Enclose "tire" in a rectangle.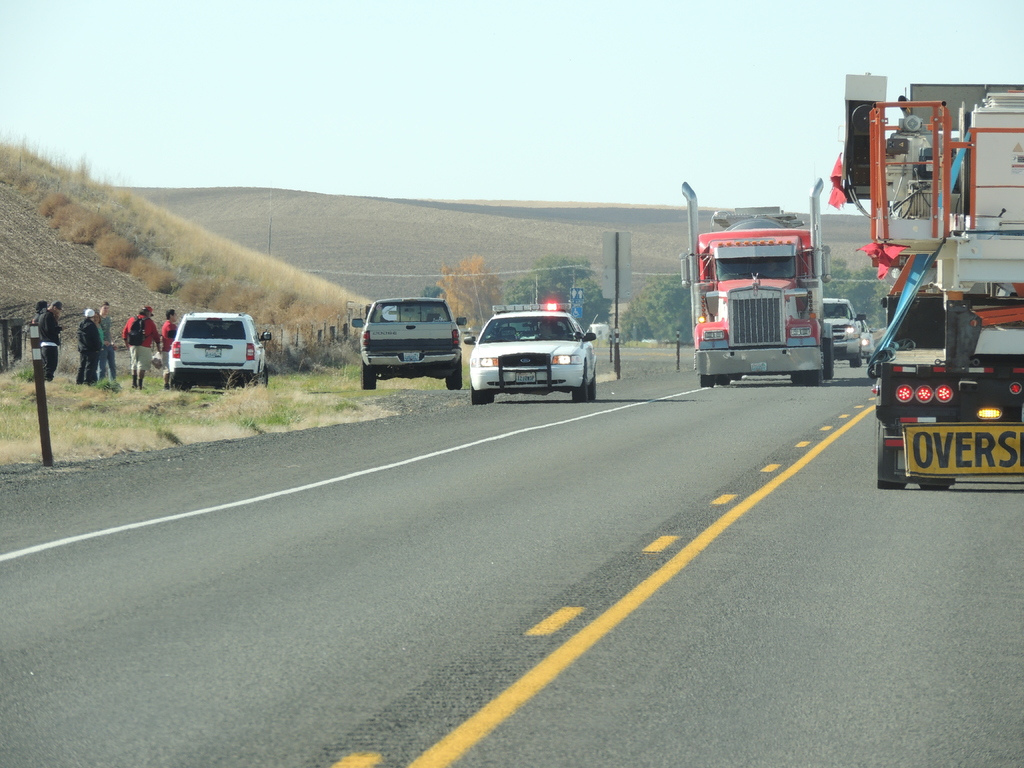
472:386:483:404.
